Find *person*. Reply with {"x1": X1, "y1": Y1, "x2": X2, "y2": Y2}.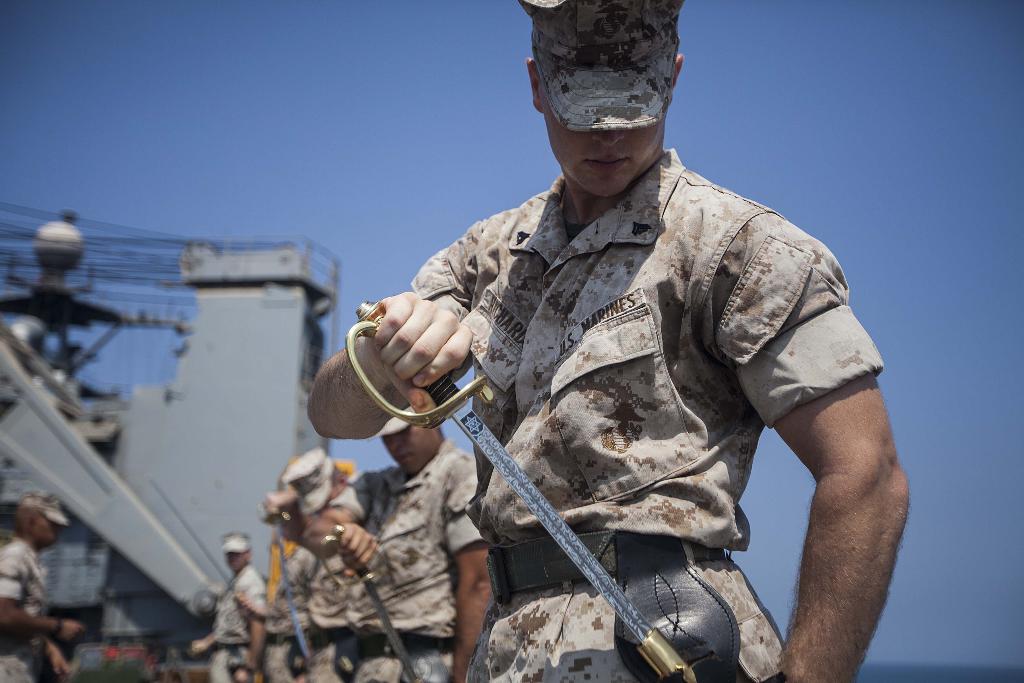
{"x1": 306, "y1": 0, "x2": 911, "y2": 682}.
